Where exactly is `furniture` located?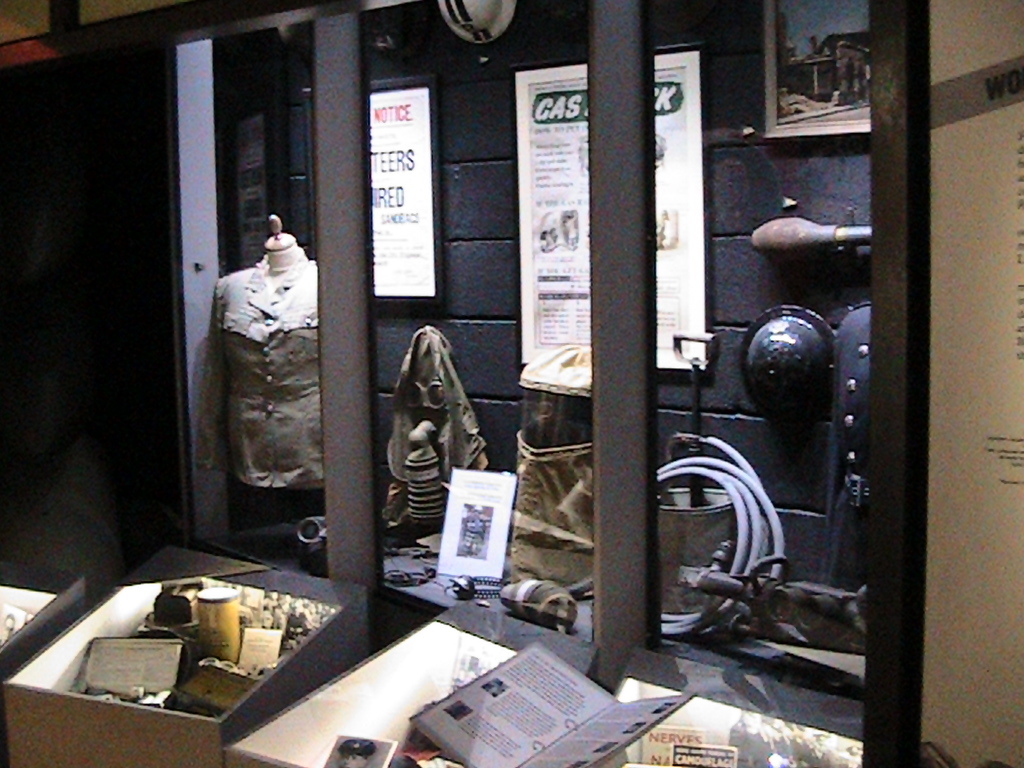
Its bounding box is (left=0, top=553, right=83, bottom=665).
